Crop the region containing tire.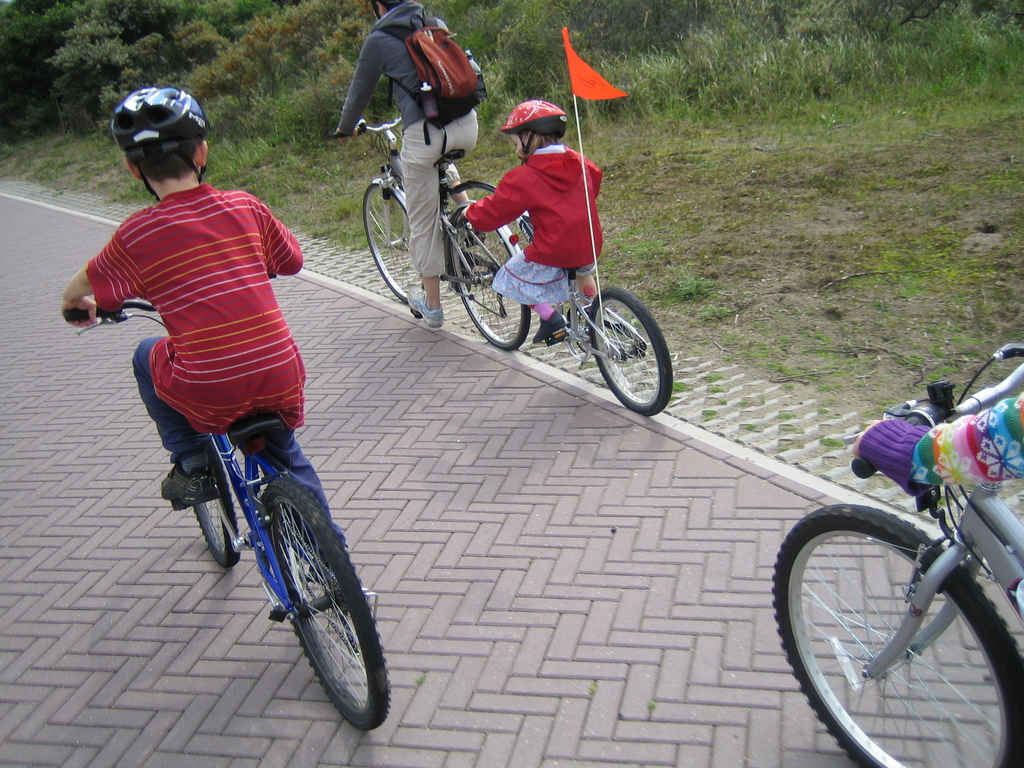
Crop region: [x1=189, y1=429, x2=239, y2=572].
